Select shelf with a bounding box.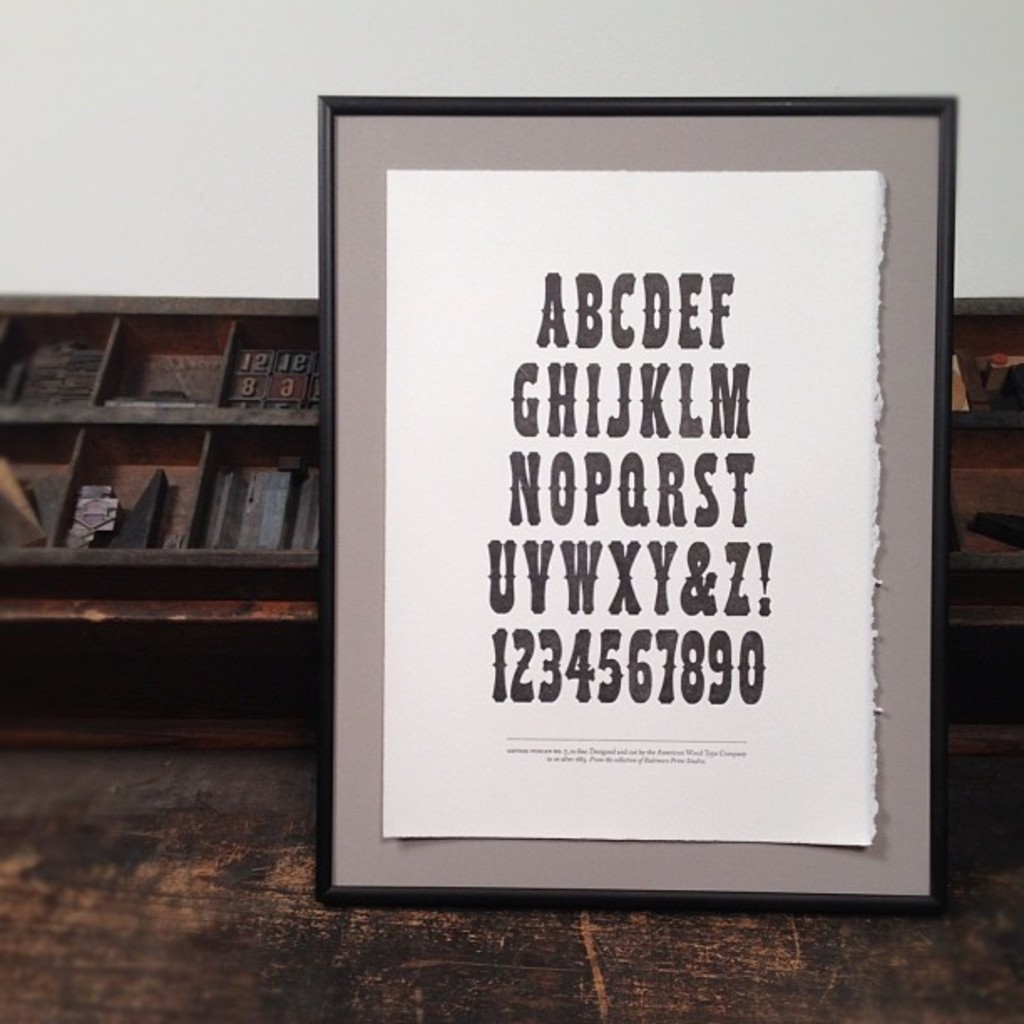
x1=0 y1=383 x2=328 y2=574.
